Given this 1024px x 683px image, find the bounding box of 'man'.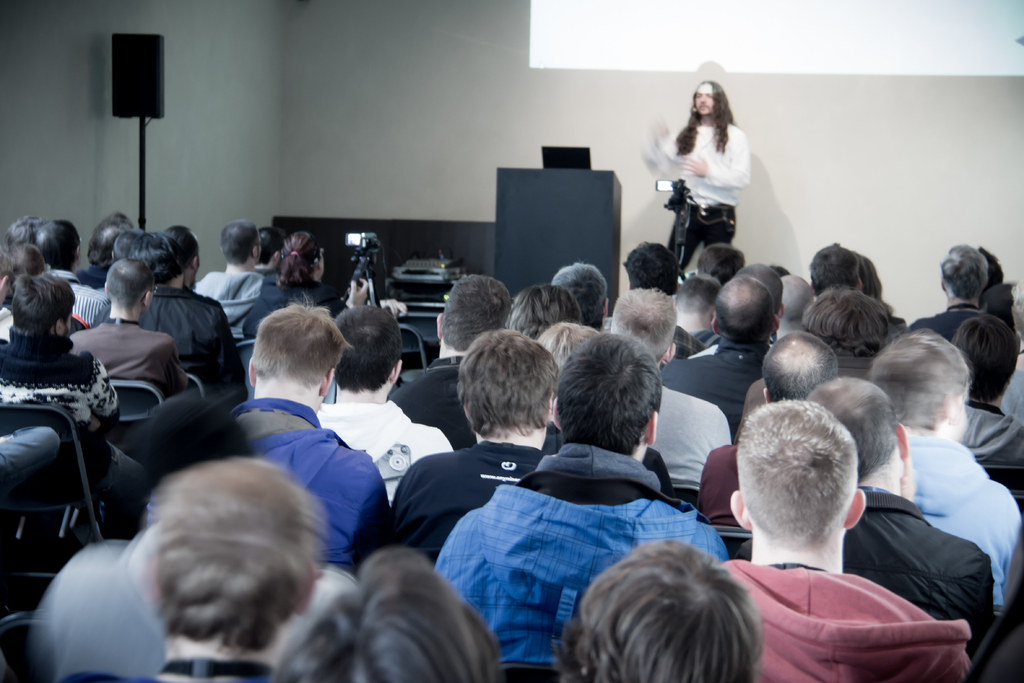
<region>70, 258, 191, 402</region>.
